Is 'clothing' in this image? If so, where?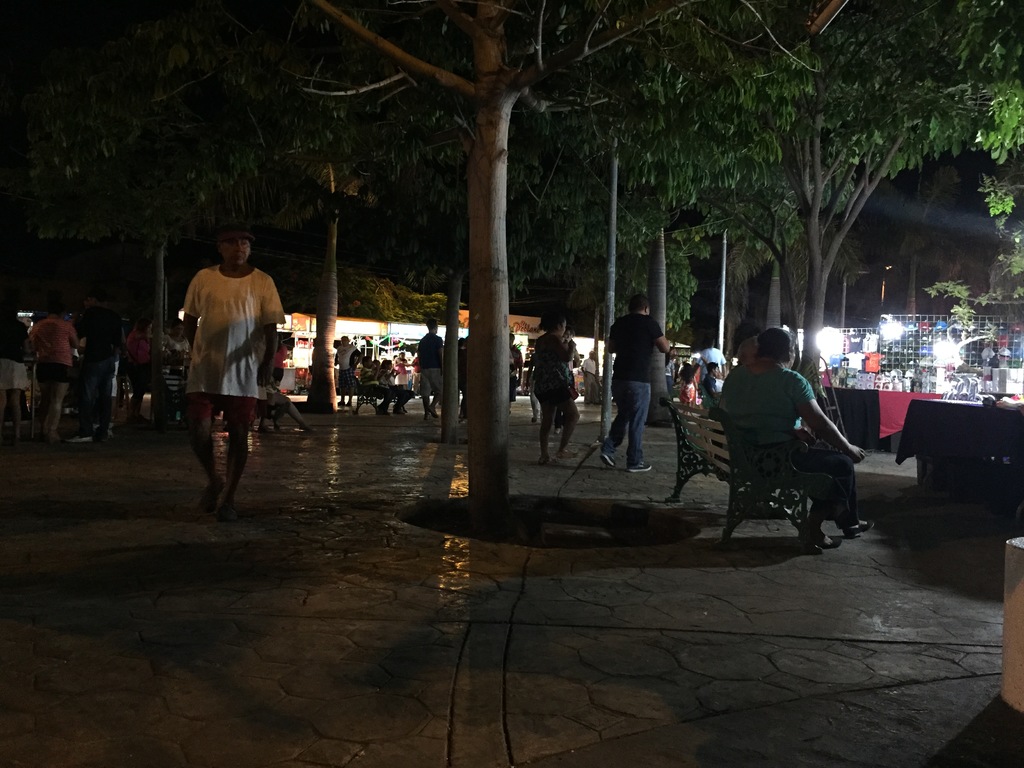
Yes, at [678,376,694,399].
